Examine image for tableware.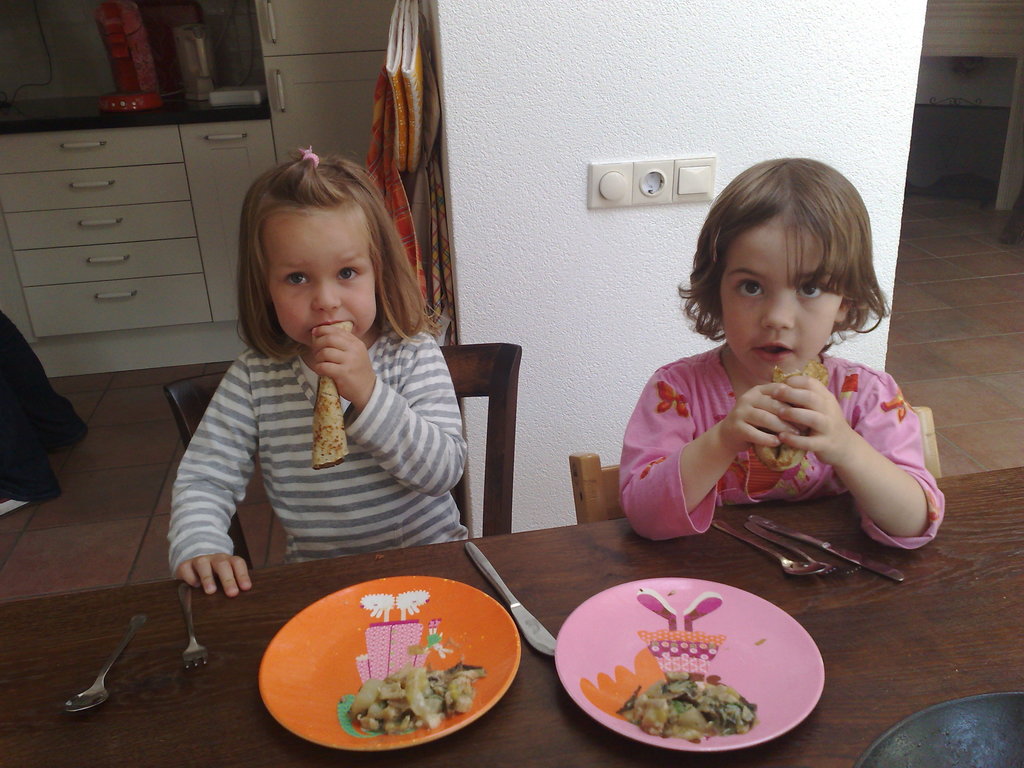
Examination result: box(544, 570, 824, 755).
